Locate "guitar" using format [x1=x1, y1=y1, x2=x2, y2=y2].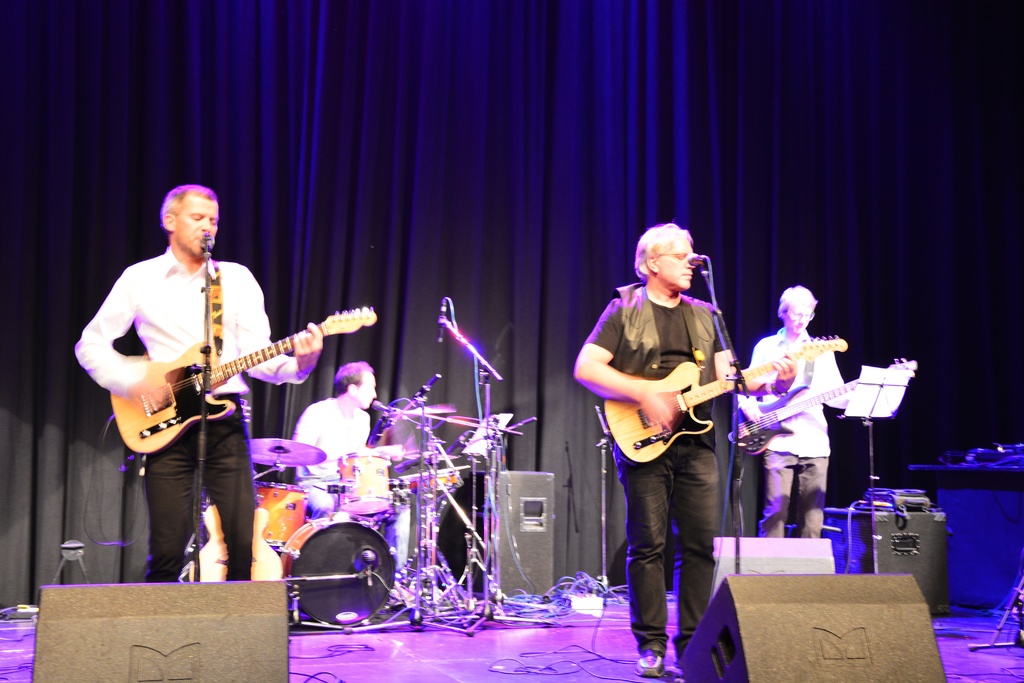
[x1=575, y1=336, x2=850, y2=471].
